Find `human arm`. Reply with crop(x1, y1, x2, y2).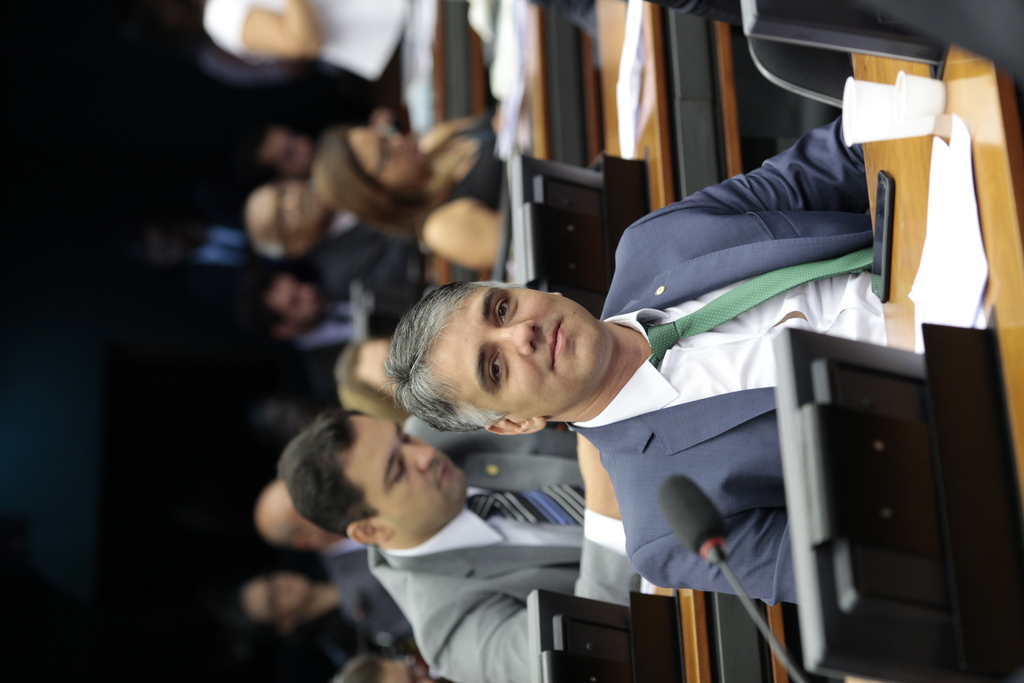
crop(337, 277, 427, 314).
